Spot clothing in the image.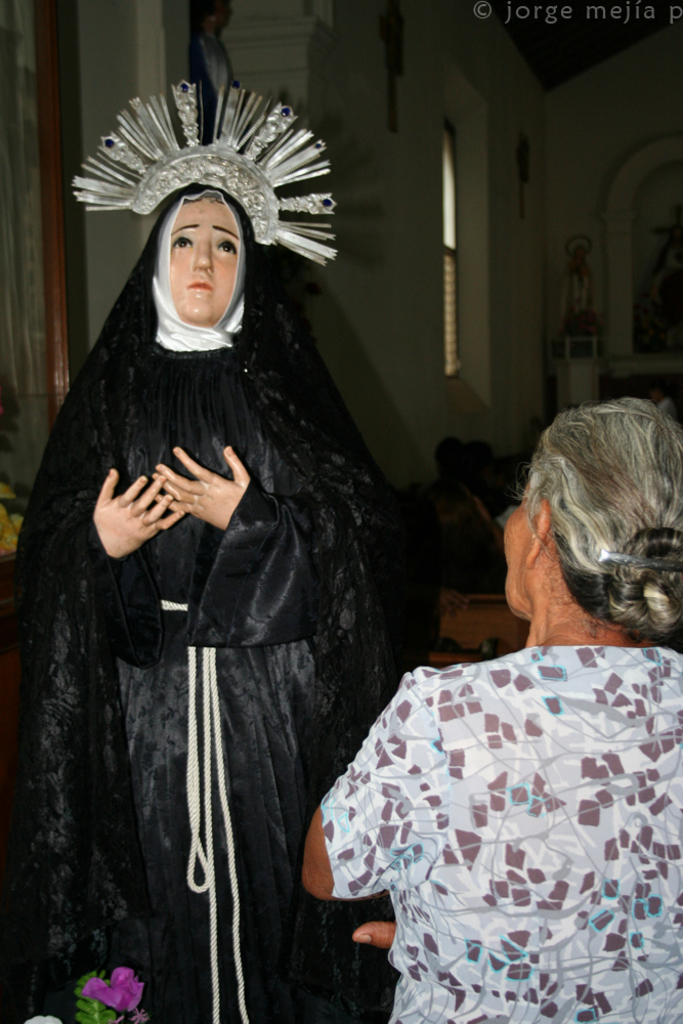
clothing found at (left=0, top=184, right=408, bottom=1023).
